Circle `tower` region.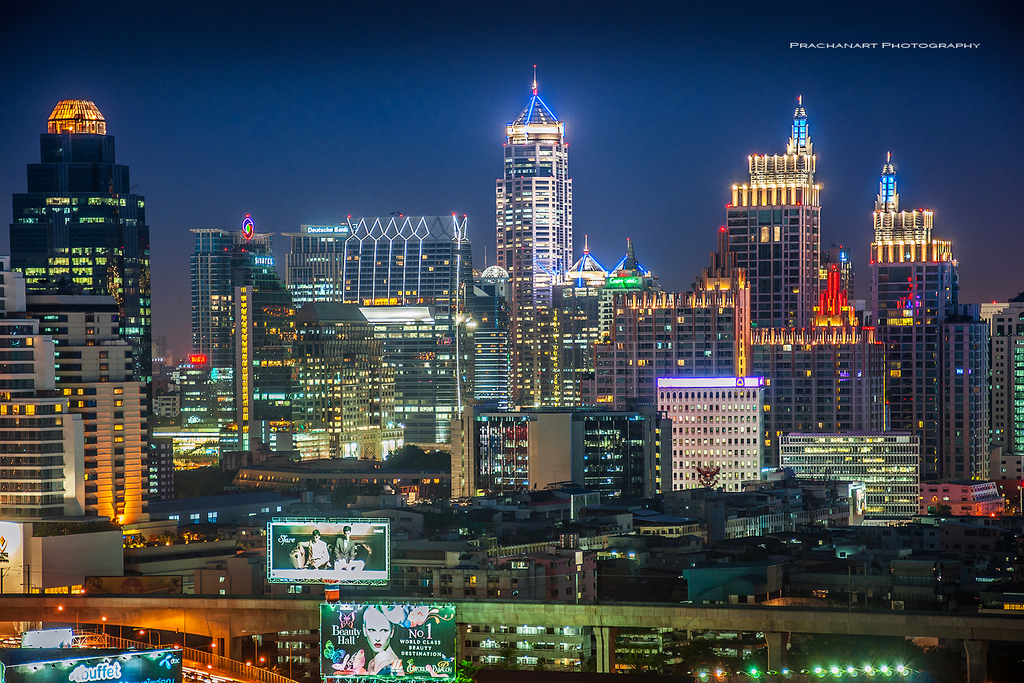
Region: 913,274,995,490.
